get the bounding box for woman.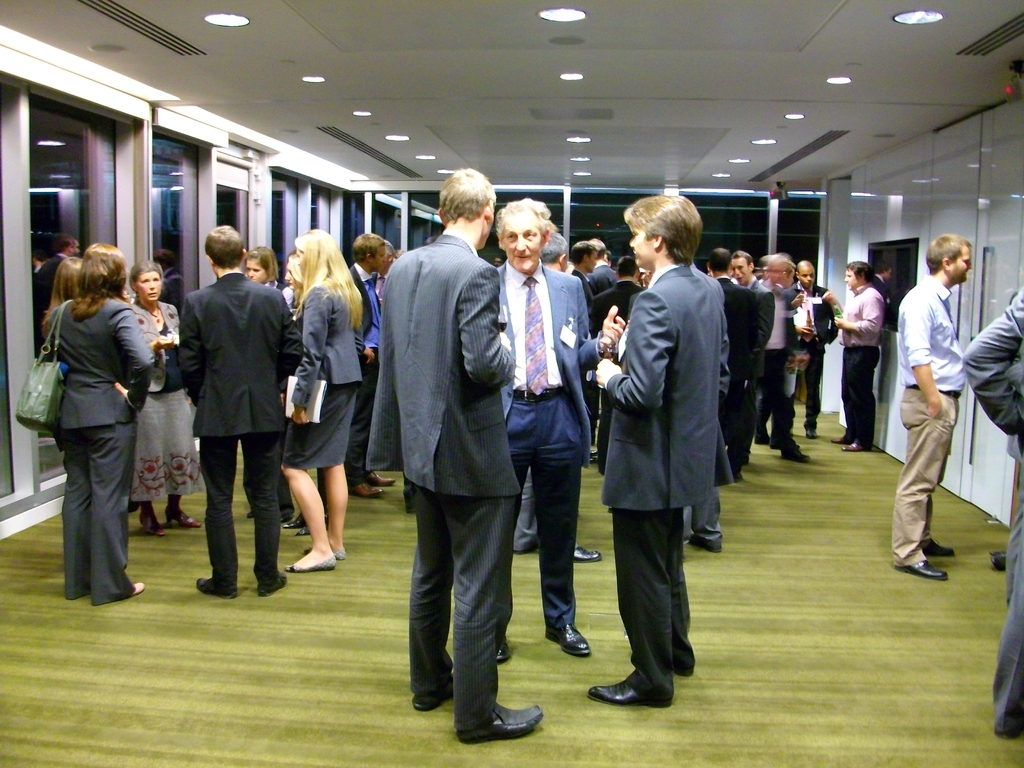
(275,233,366,579).
